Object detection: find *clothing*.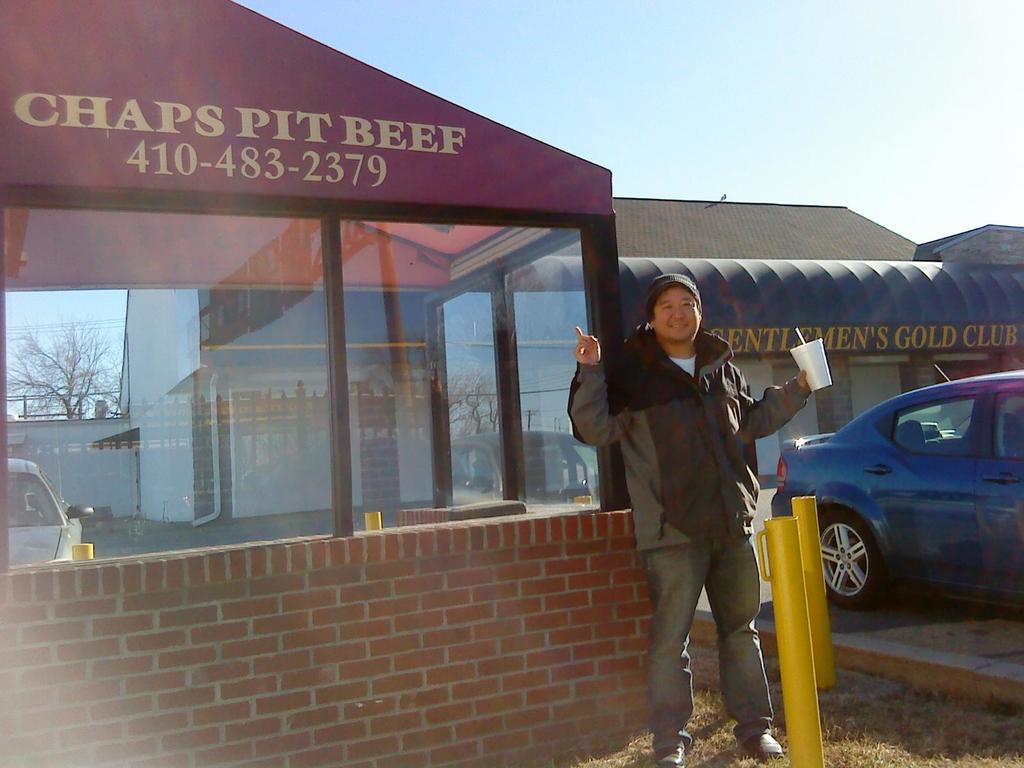
box=[569, 268, 813, 751].
